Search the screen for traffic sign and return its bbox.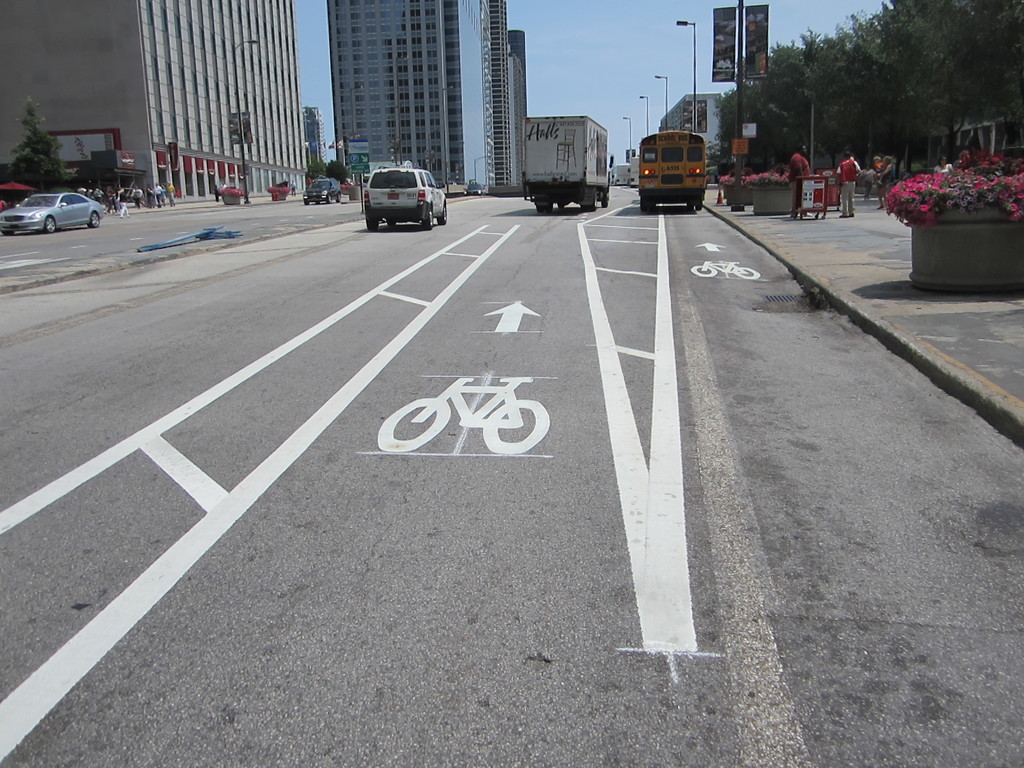
Found: [698, 242, 726, 252].
